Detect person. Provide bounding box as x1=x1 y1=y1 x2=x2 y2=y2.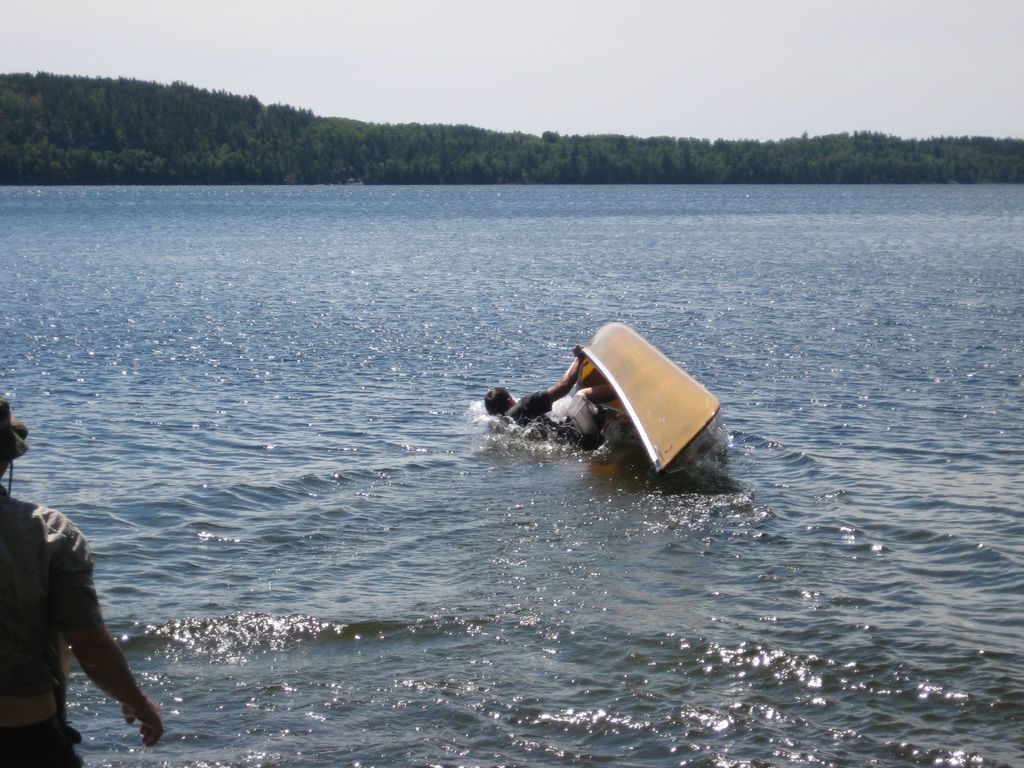
x1=483 y1=343 x2=593 y2=446.
